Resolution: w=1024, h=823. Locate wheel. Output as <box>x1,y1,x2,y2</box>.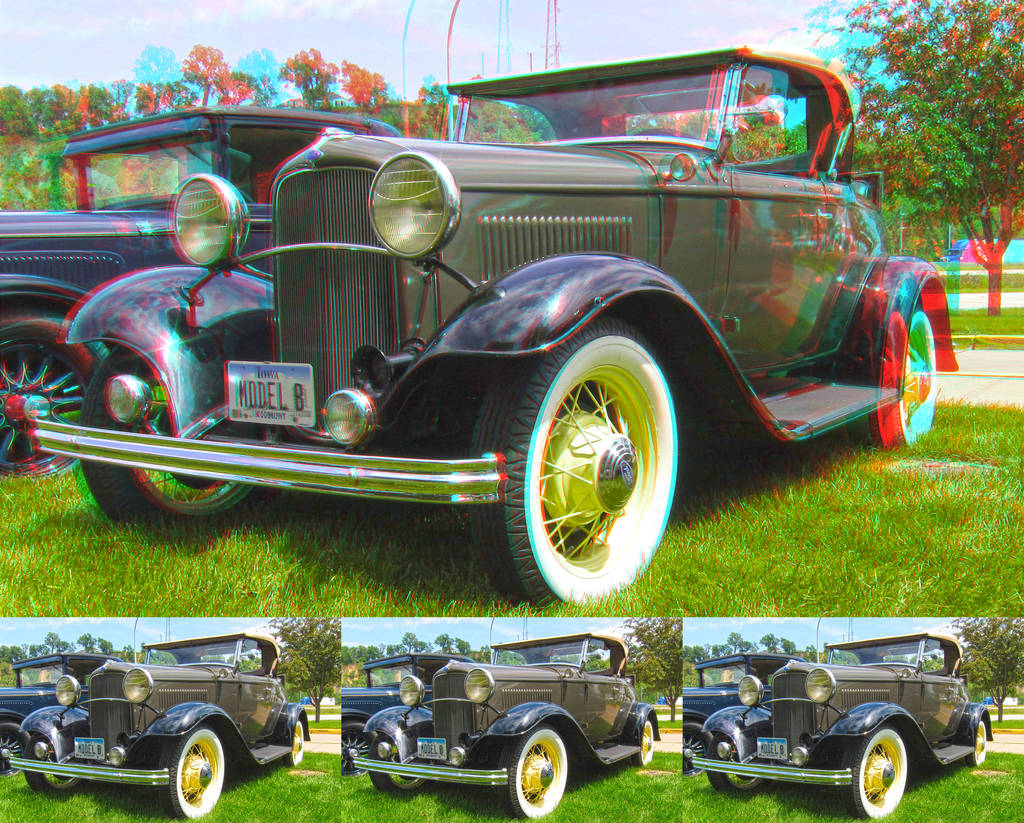
<box>367,733,436,798</box>.
